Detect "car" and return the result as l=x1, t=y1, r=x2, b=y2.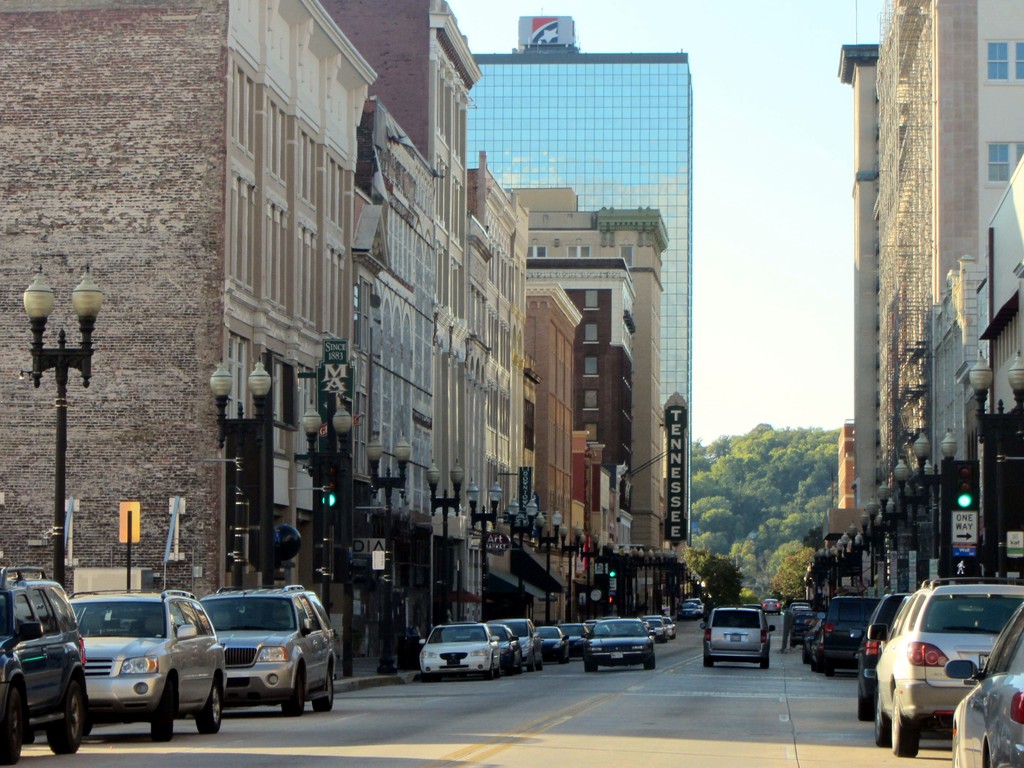
l=698, t=604, r=772, b=668.
